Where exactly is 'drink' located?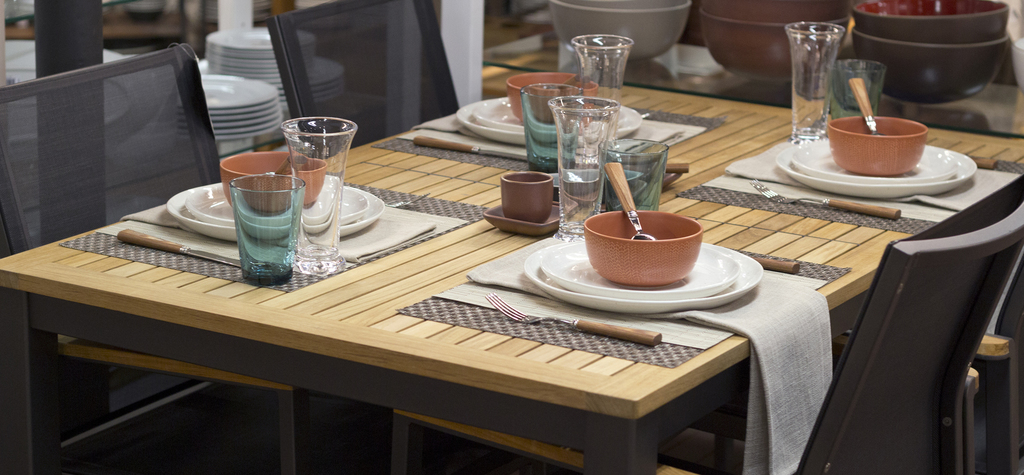
Its bounding box is bbox(543, 92, 614, 230).
